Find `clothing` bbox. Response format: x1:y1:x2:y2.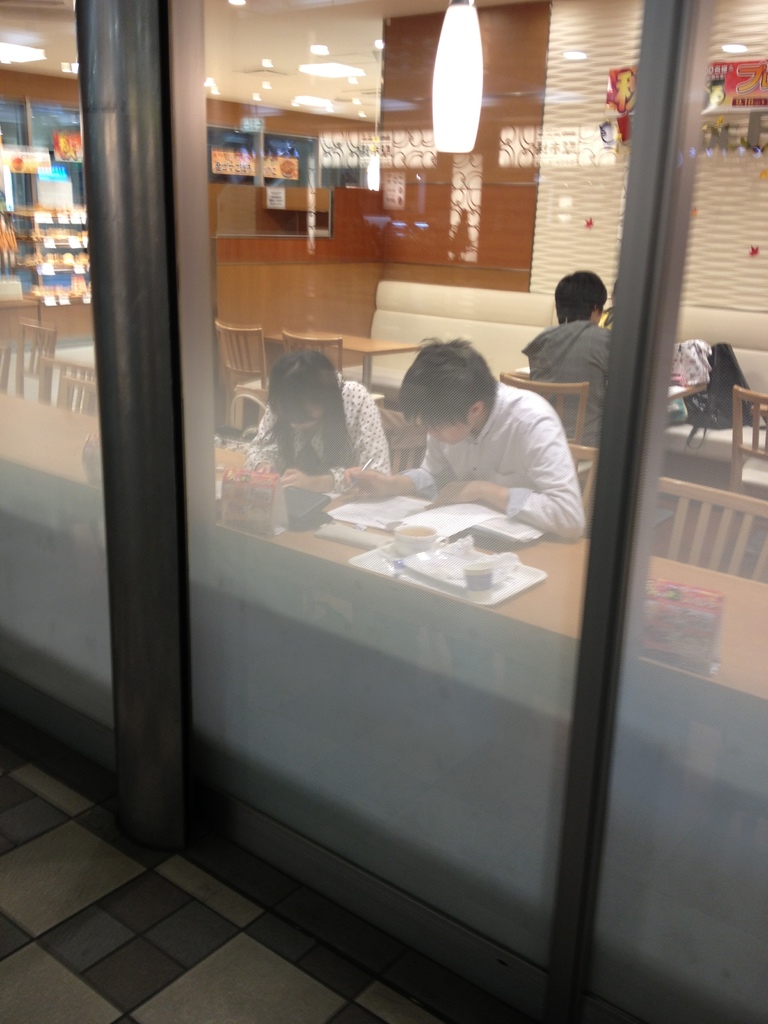
525:321:610:449.
